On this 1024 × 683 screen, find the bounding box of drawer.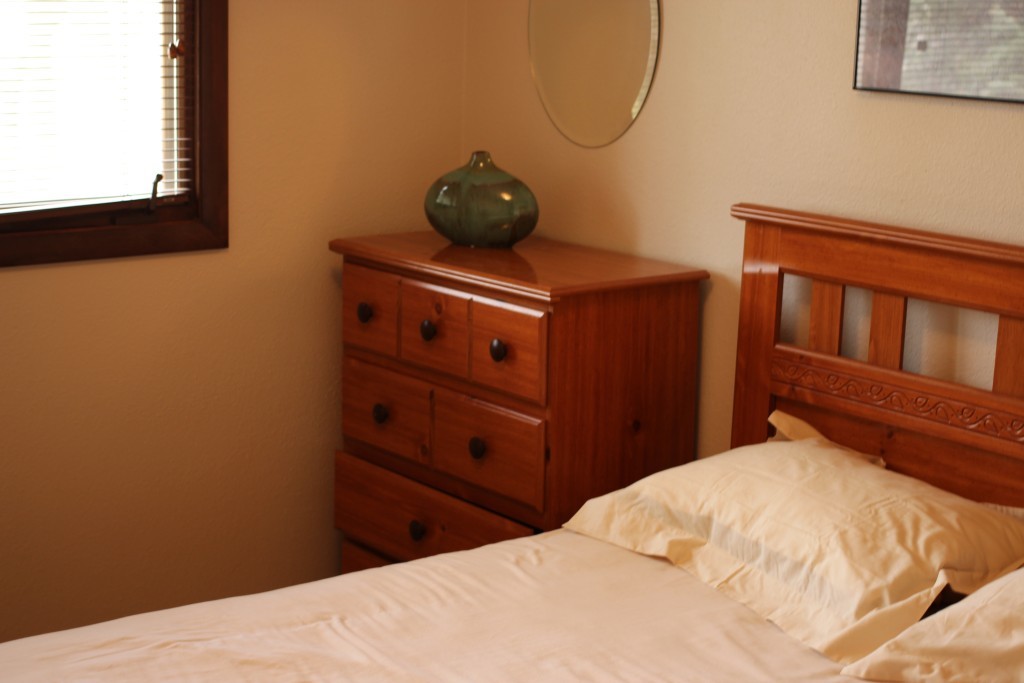
Bounding box: 332, 446, 531, 569.
